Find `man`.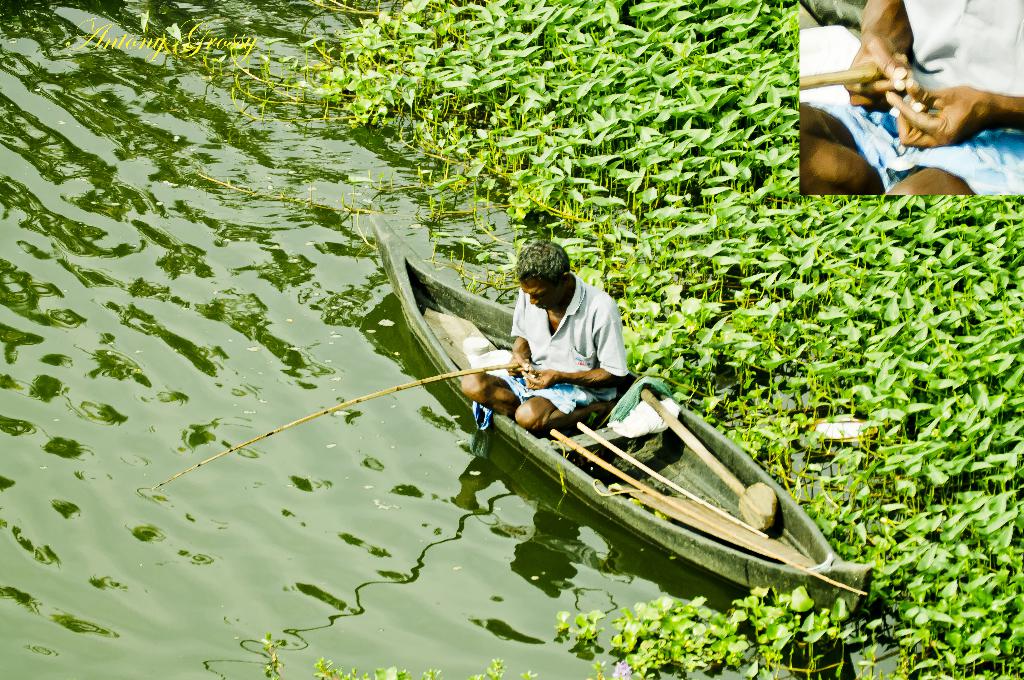
462 242 629 430.
